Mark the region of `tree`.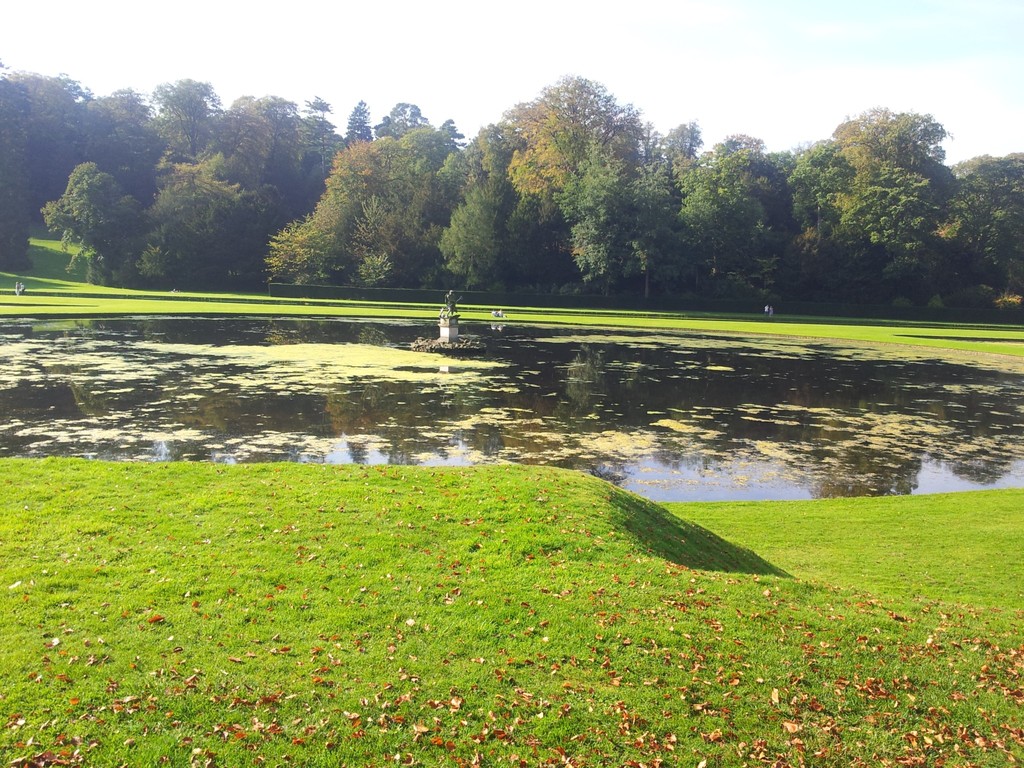
Region: 38:159:147:283.
